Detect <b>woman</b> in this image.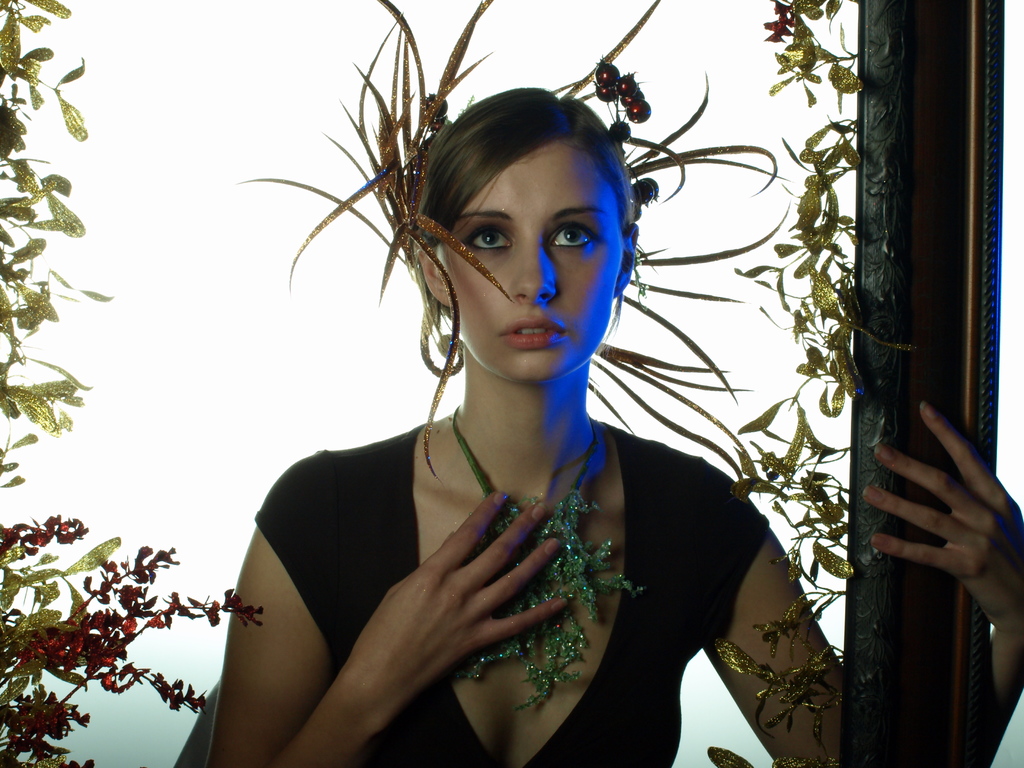
Detection: box=[196, 0, 1023, 764].
